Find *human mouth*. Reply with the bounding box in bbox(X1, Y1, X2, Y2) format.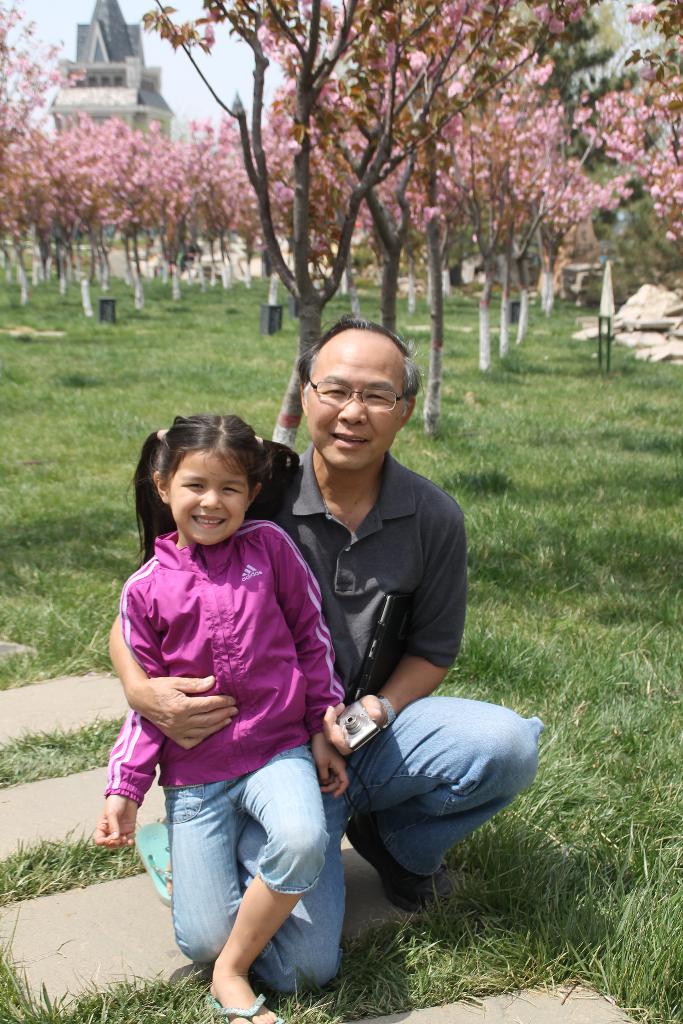
bbox(186, 510, 231, 532).
